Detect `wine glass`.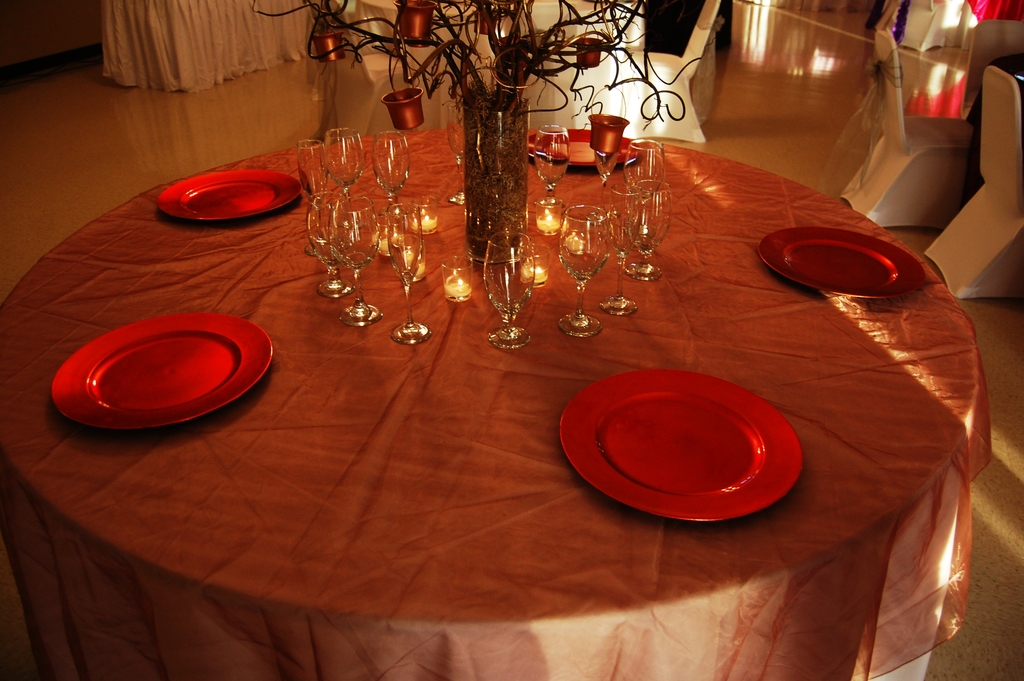
Detected at 623:142:664:236.
